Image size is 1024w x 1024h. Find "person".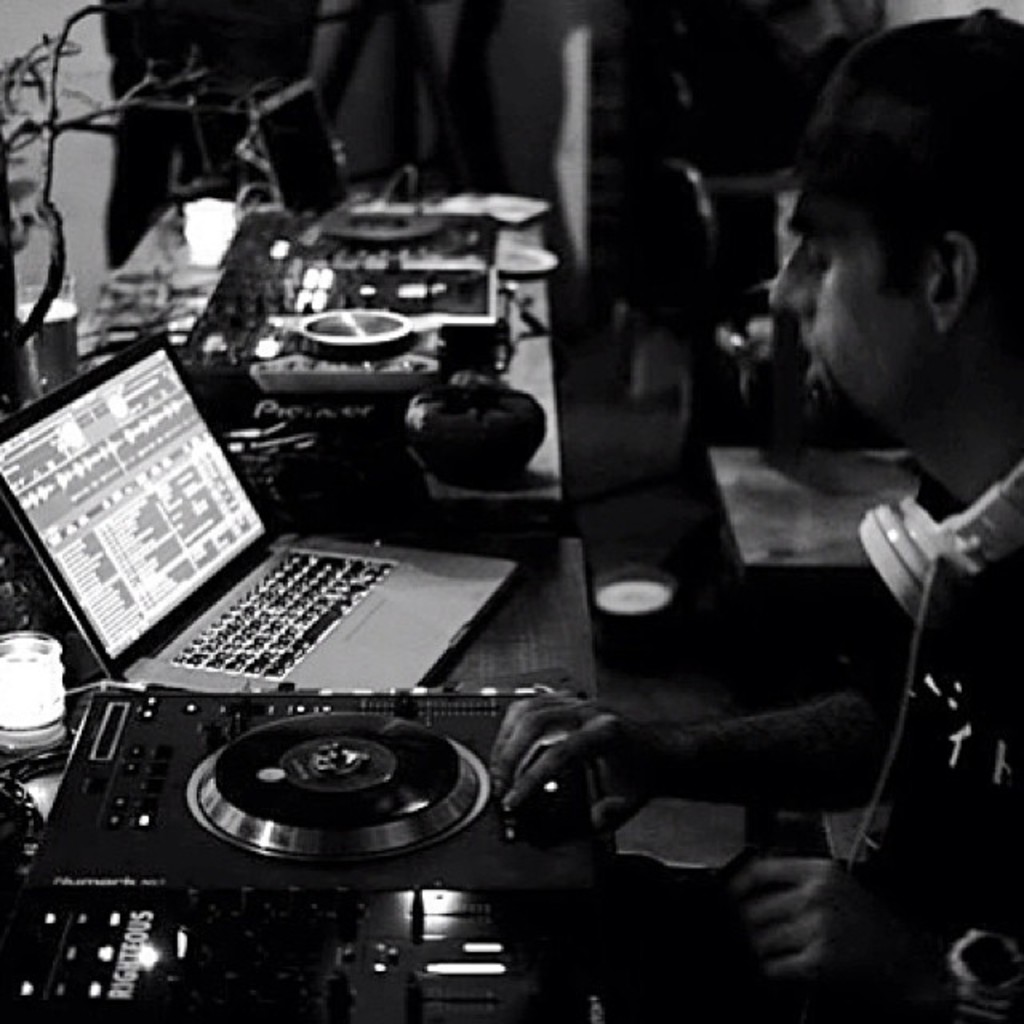
x1=669, y1=75, x2=997, y2=883.
